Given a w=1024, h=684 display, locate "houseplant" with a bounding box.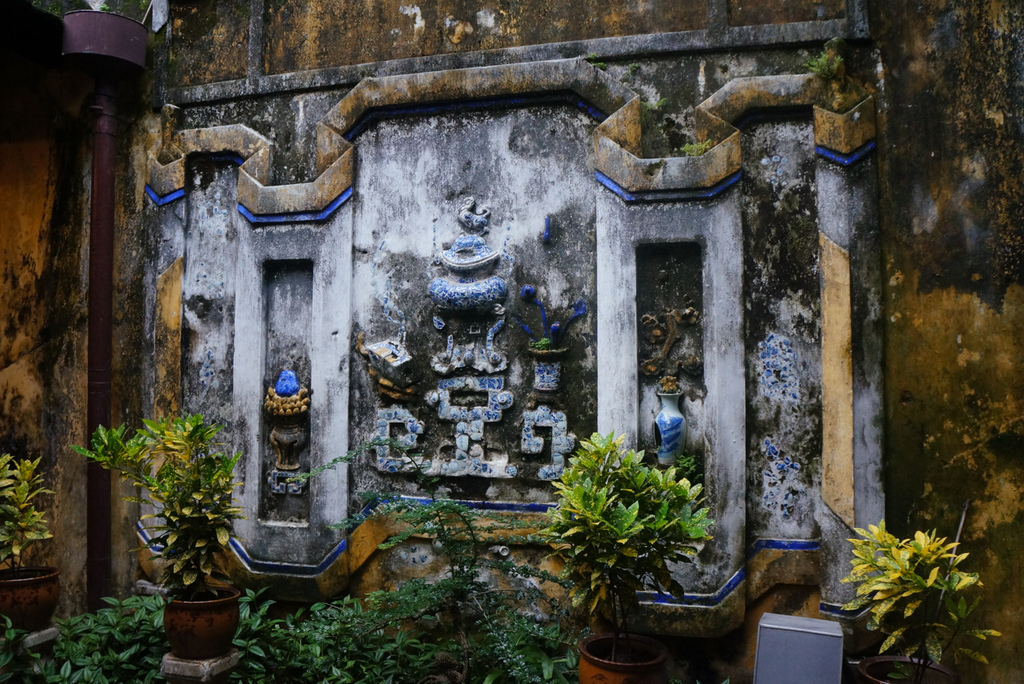
Located: locate(68, 399, 250, 672).
